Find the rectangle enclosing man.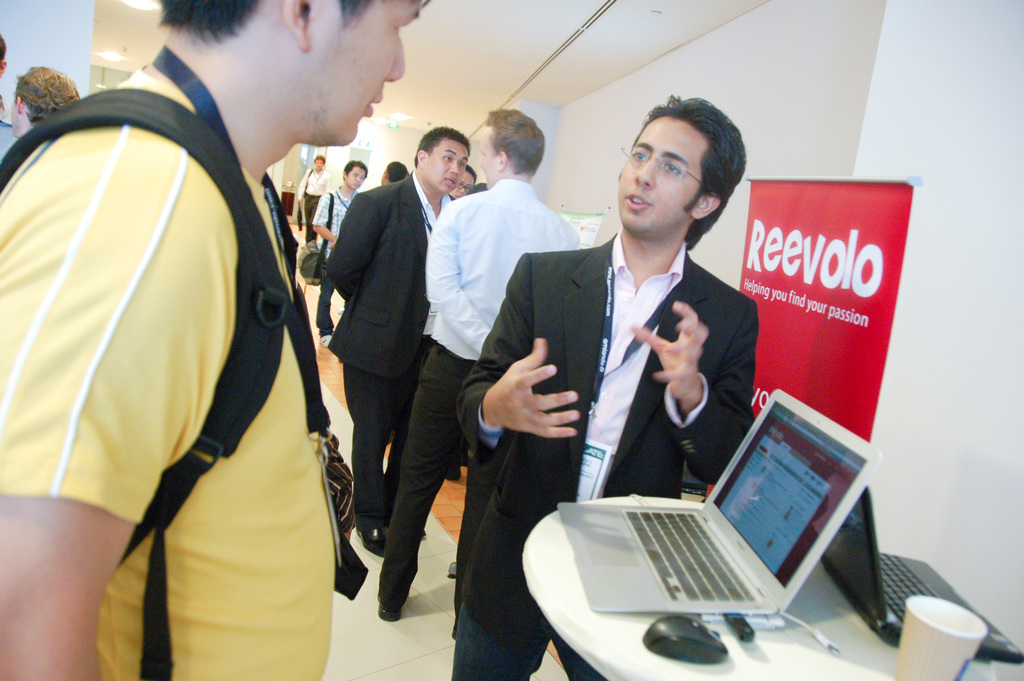
<bbox>380, 160, 404, 186</bbox>.
